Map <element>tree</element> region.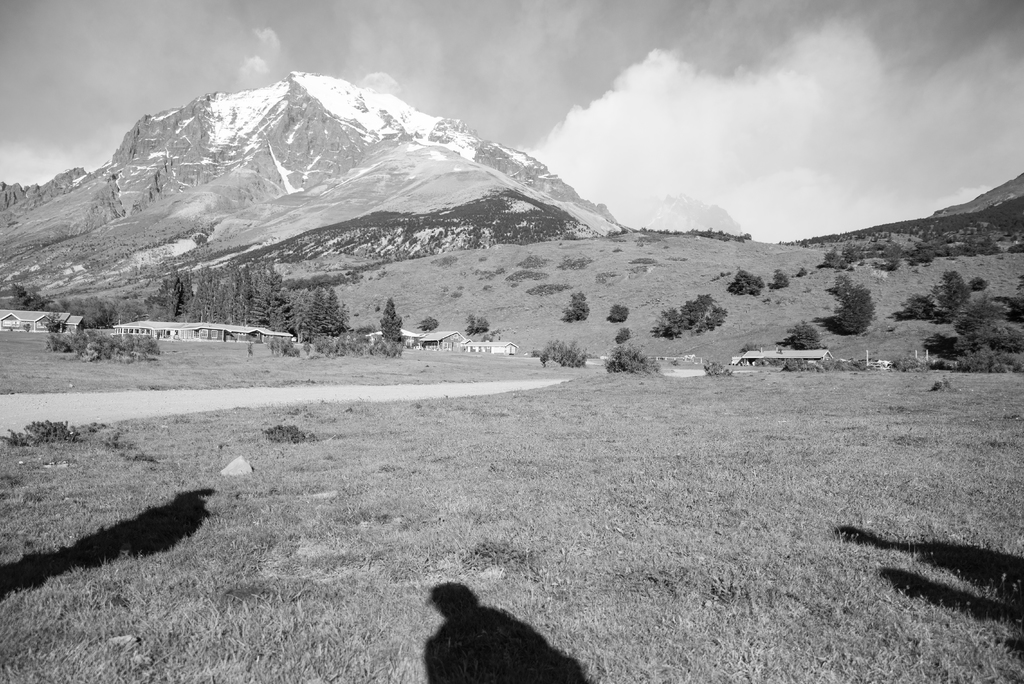
Mapped to x1=45 y1=326 x2=161 y2=364.
